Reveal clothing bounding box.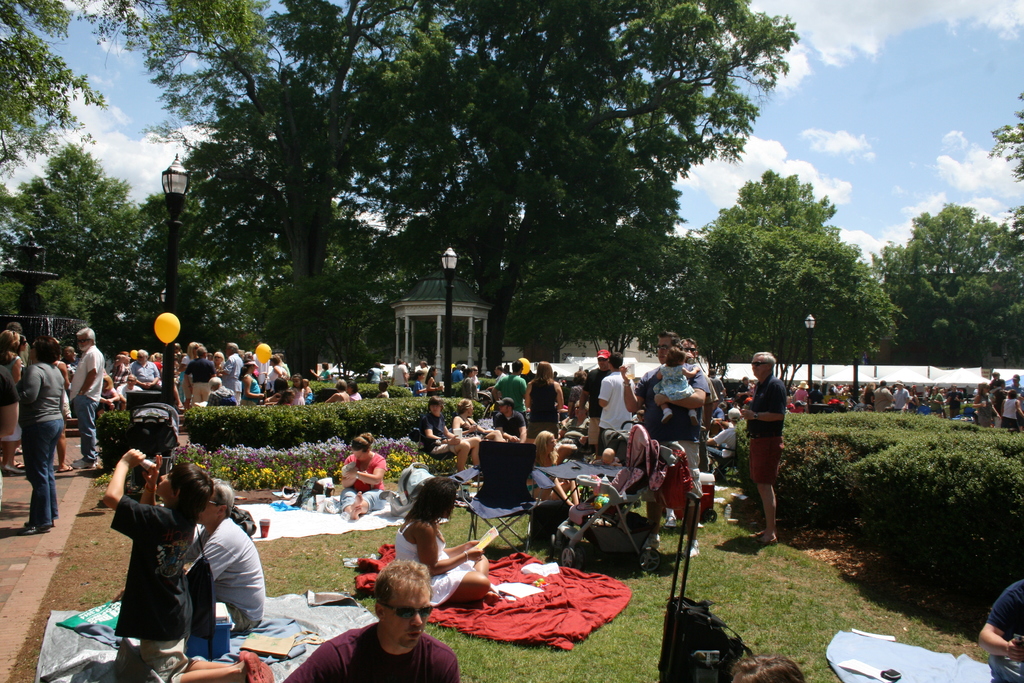
Revealed: bbox(370, 366, 384, 383).
